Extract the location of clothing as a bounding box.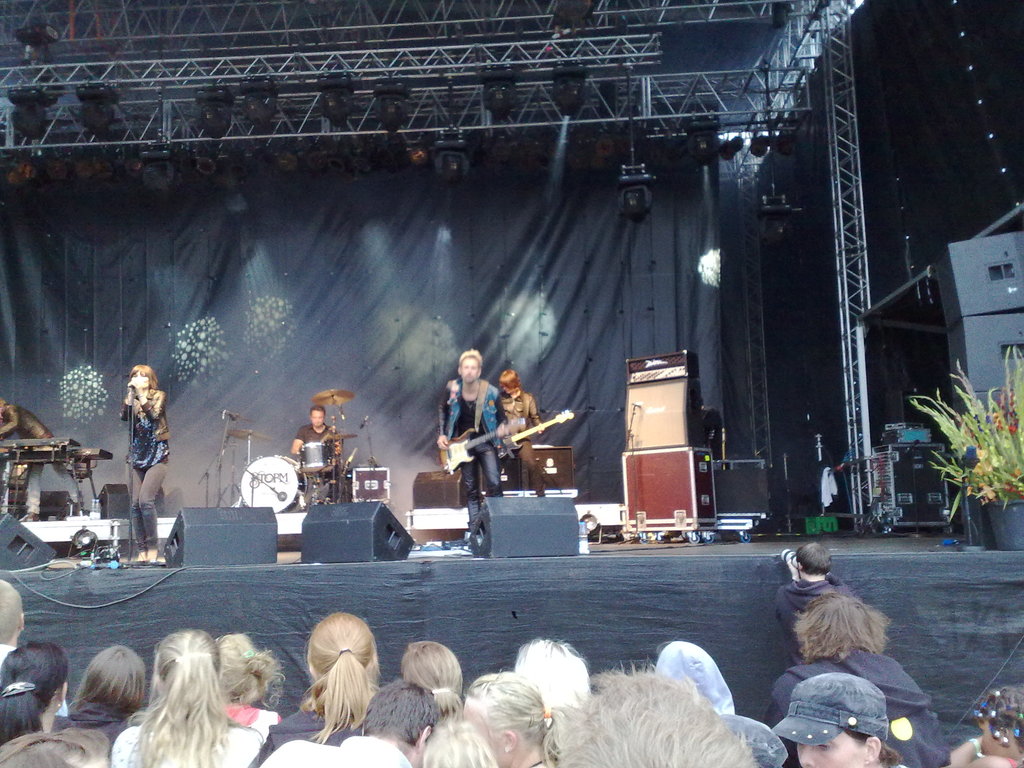
l=762, t=460, r=956, b=756.
